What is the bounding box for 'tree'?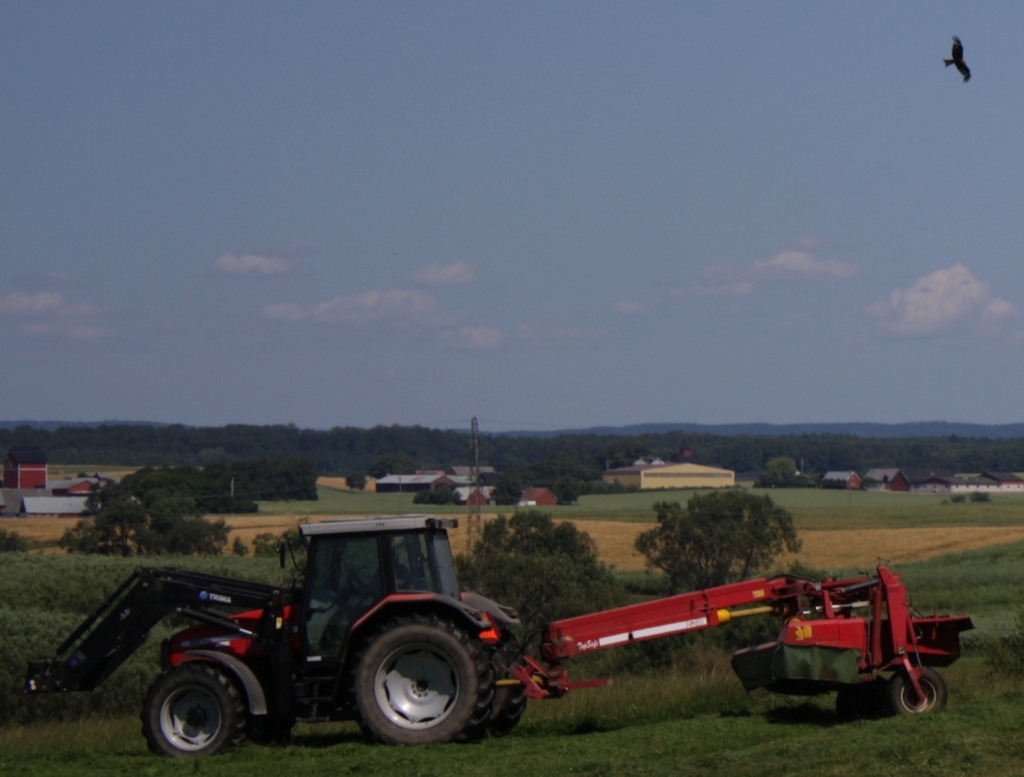
[467,514,611,635].
